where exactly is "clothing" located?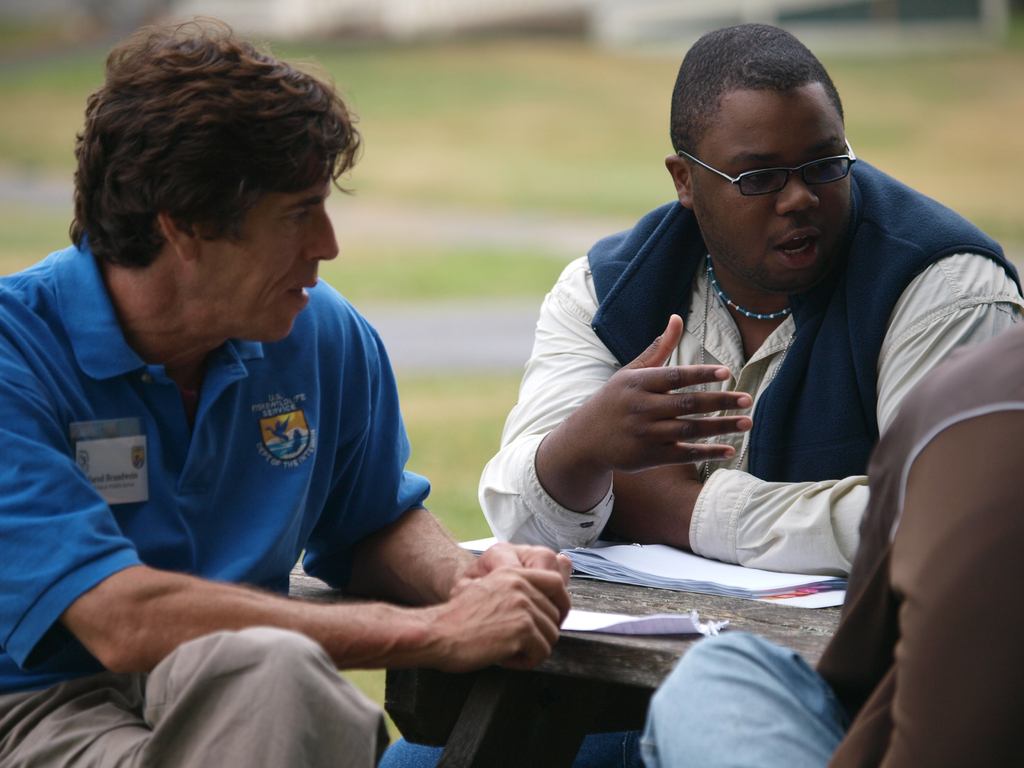
Its bounding box is [x1=376, y1=155, x2=1023, y2=767].
